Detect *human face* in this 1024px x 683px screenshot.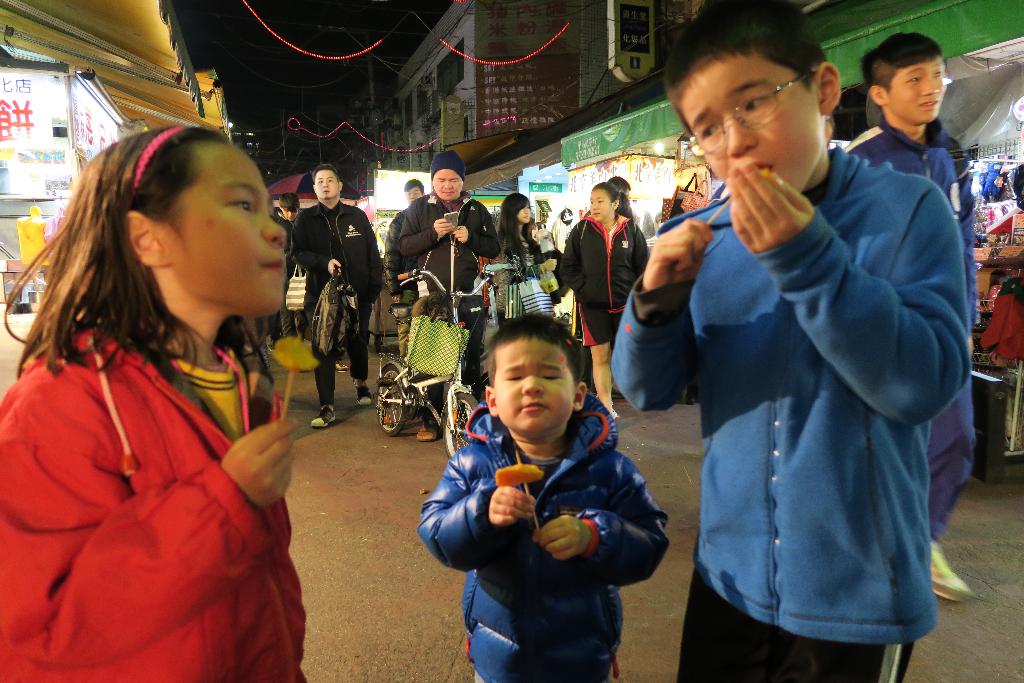
Detection: [316,169,338,199].
